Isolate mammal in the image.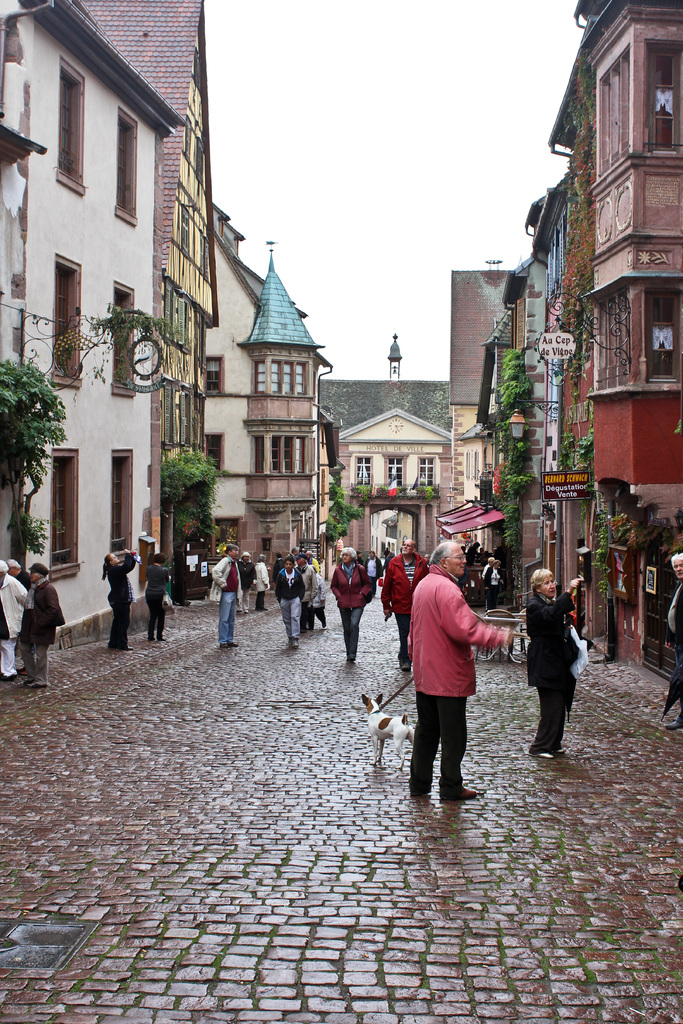
Isolated region: x1=380, y1=536, x2=429, y2=666.
